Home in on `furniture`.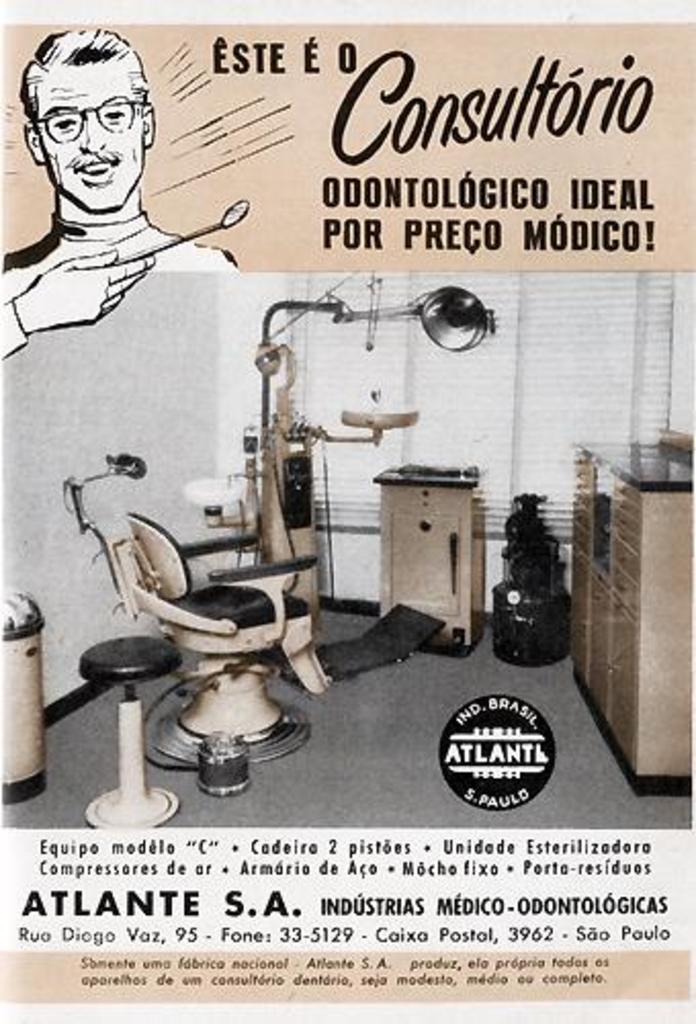
Homed in at select_region(127, 510, 446, 760).
